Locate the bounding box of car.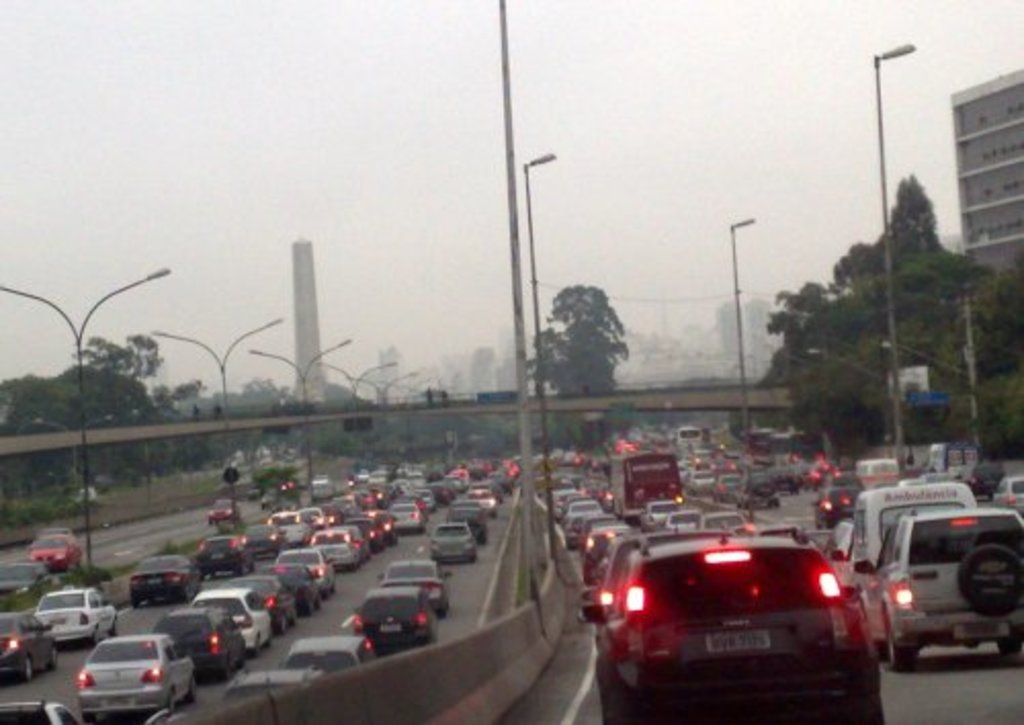
Bounding box: 225,670,322,696.
